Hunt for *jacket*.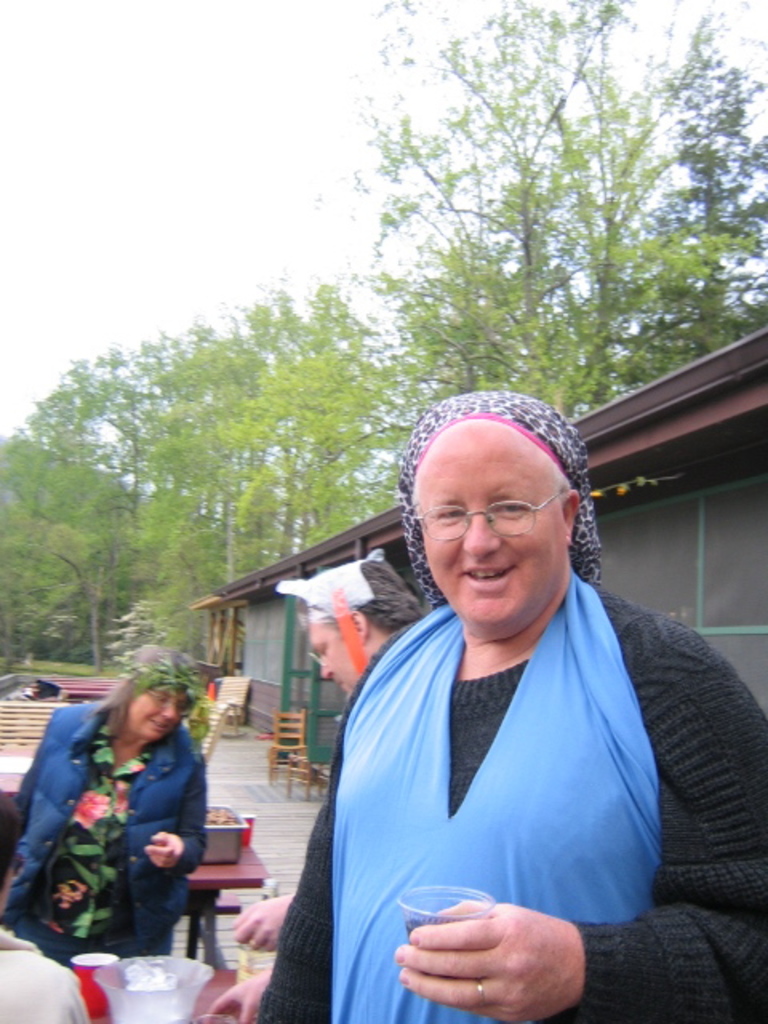
Hunted down at Rect(13, 691, 214, 926).
